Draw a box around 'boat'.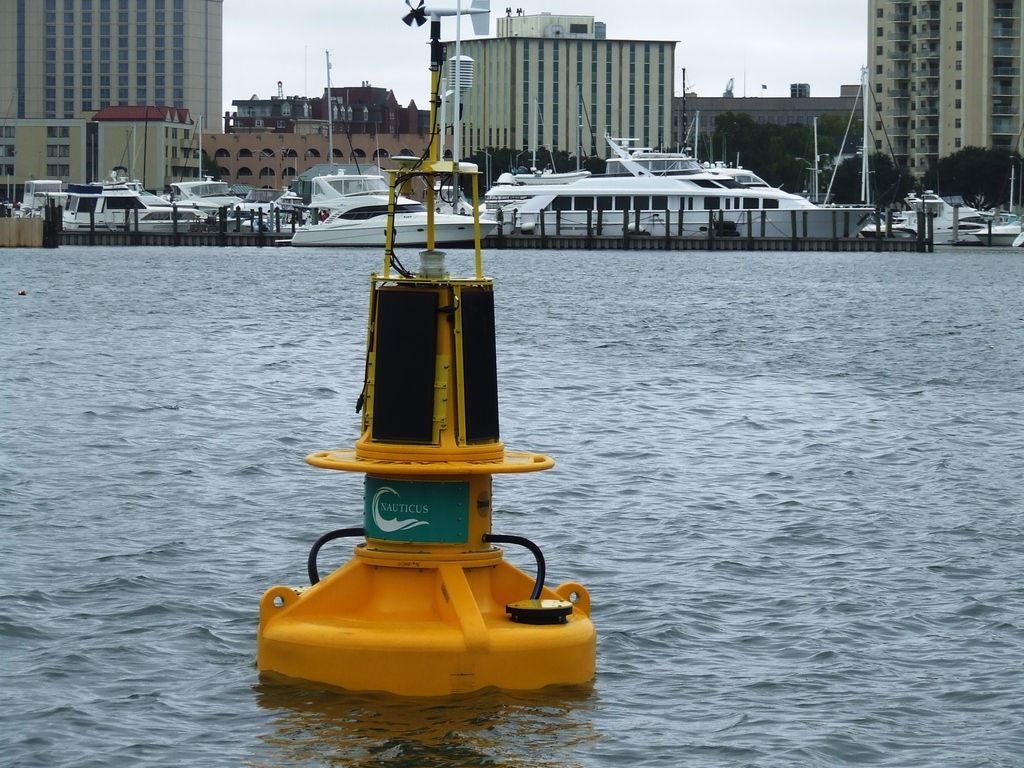
box(28, 181, 210, 239).
